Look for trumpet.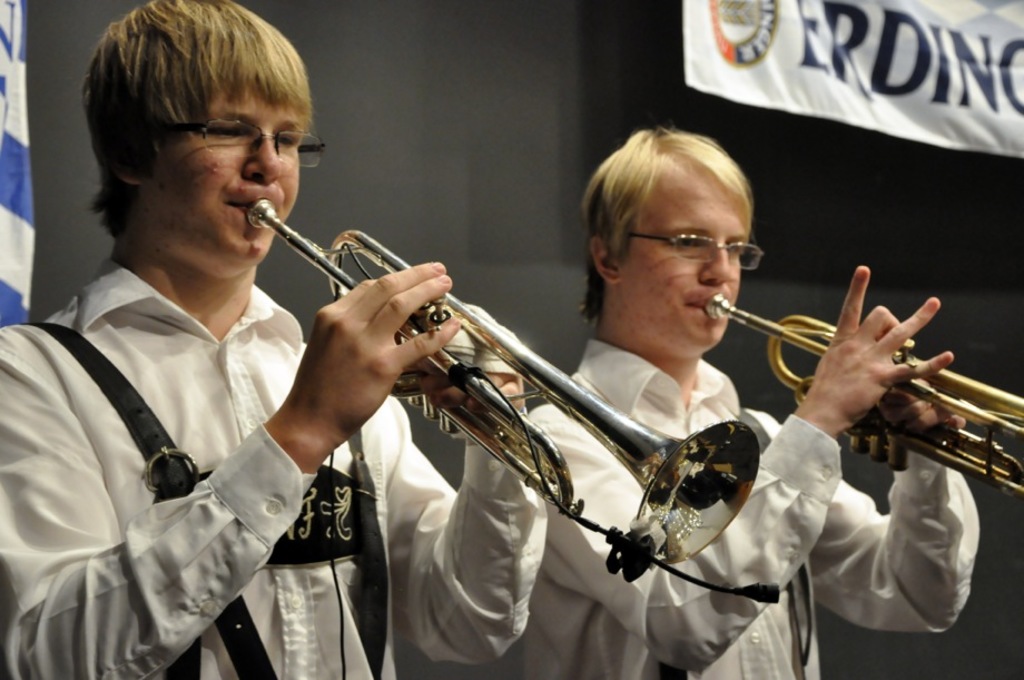
Found: <region>245, 195, 759, 578</region>.
